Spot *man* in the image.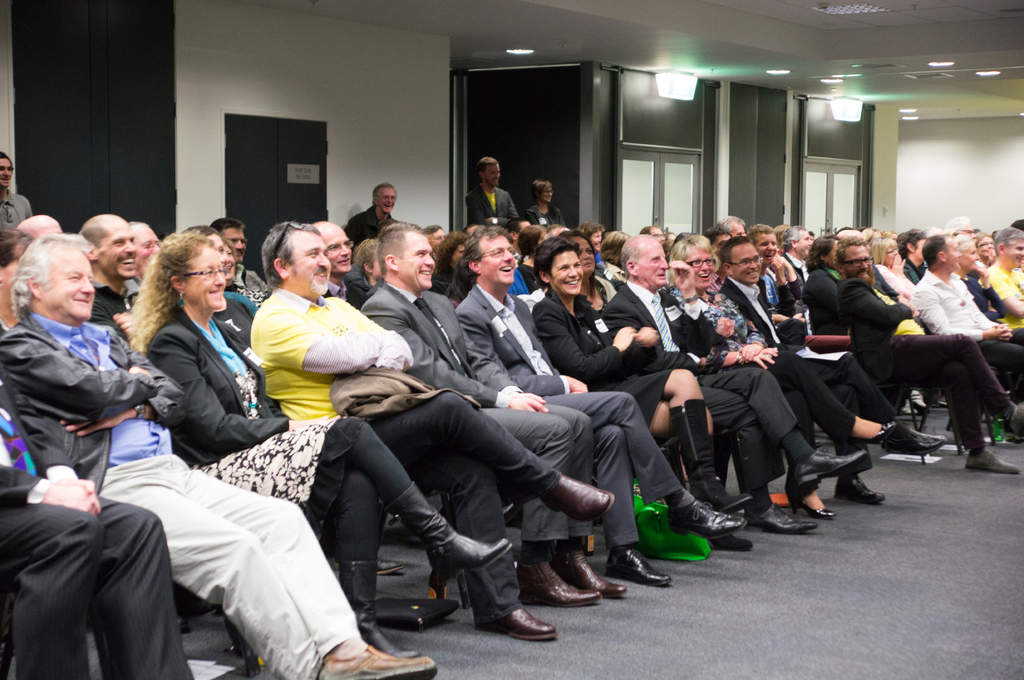
*man* found at bbox=[10, 209, 65, 248].
